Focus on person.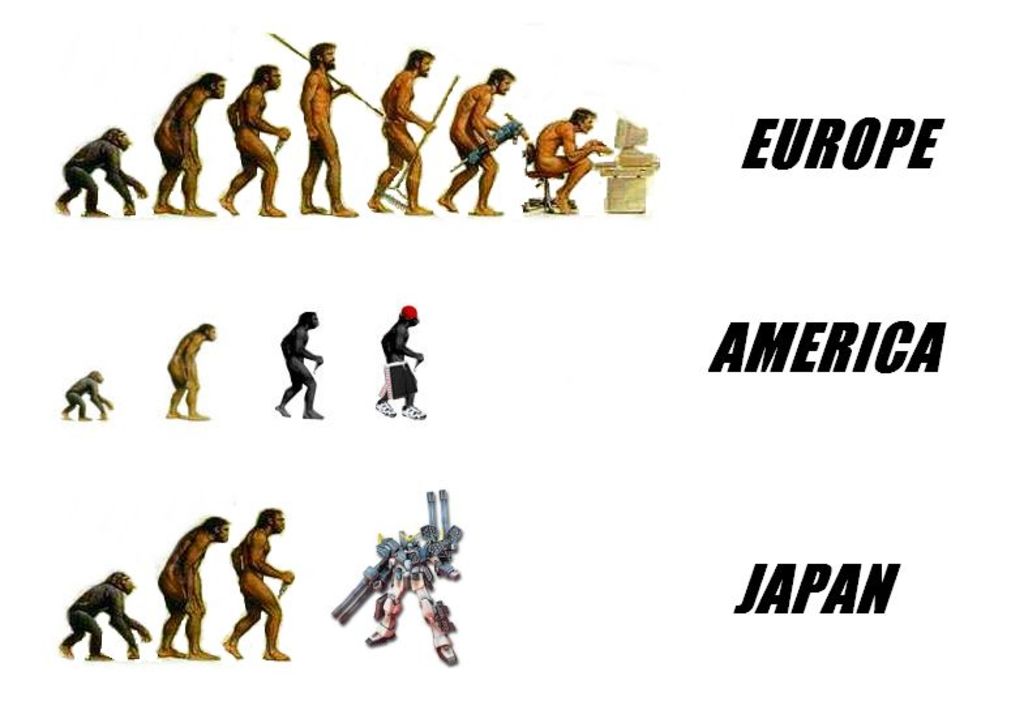
Focused at [x1=361, y1=47, x2=440, y2=217].
